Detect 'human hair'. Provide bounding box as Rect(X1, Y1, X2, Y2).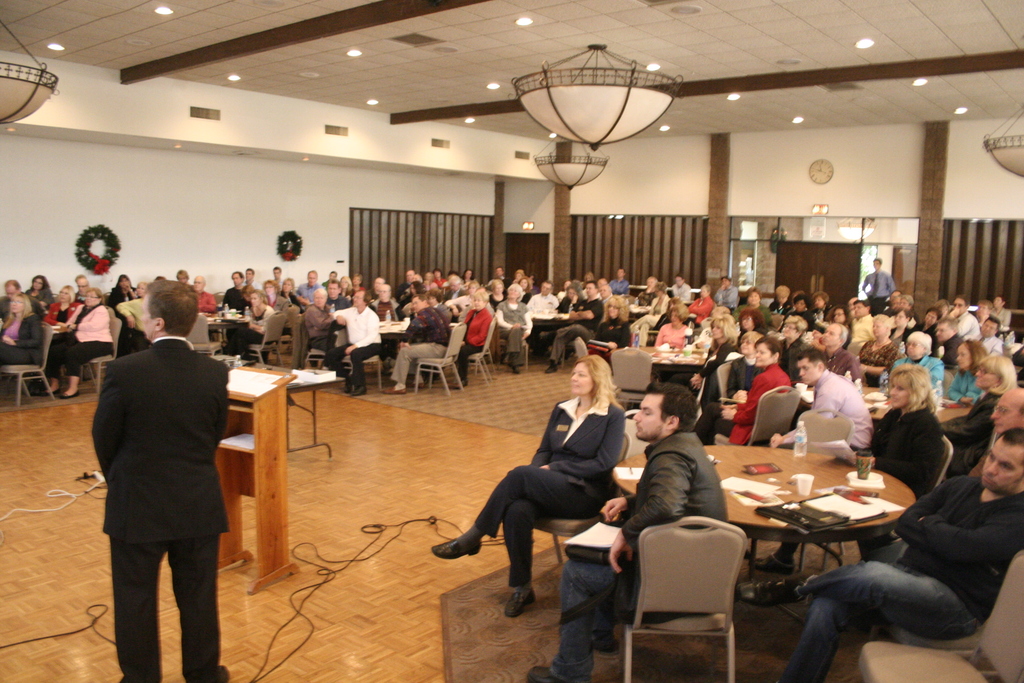
Rect(675, 272, 687, 280).
